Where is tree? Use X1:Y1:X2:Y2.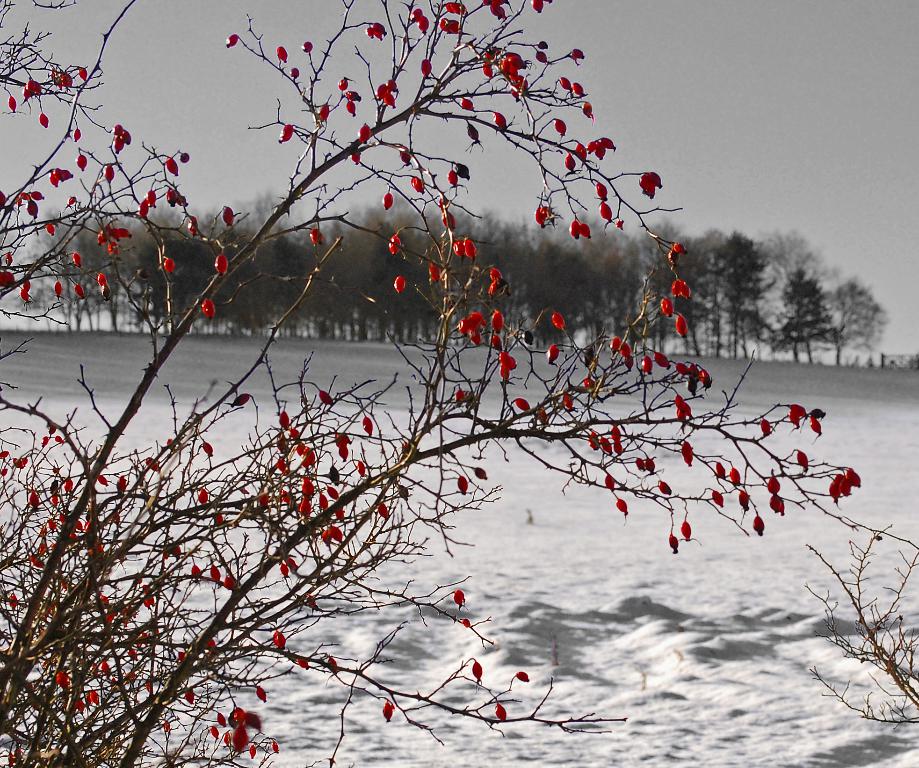
396:205:471:347.
